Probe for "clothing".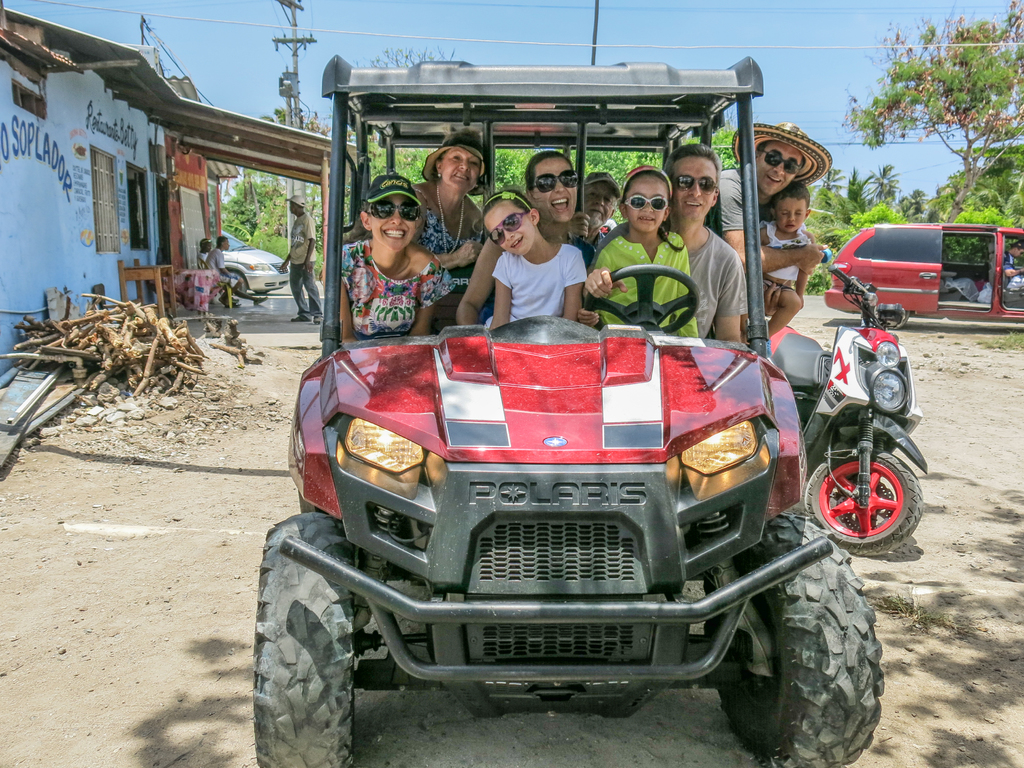
Probe result: [left=583, top=166, right=630, bottom=186].
